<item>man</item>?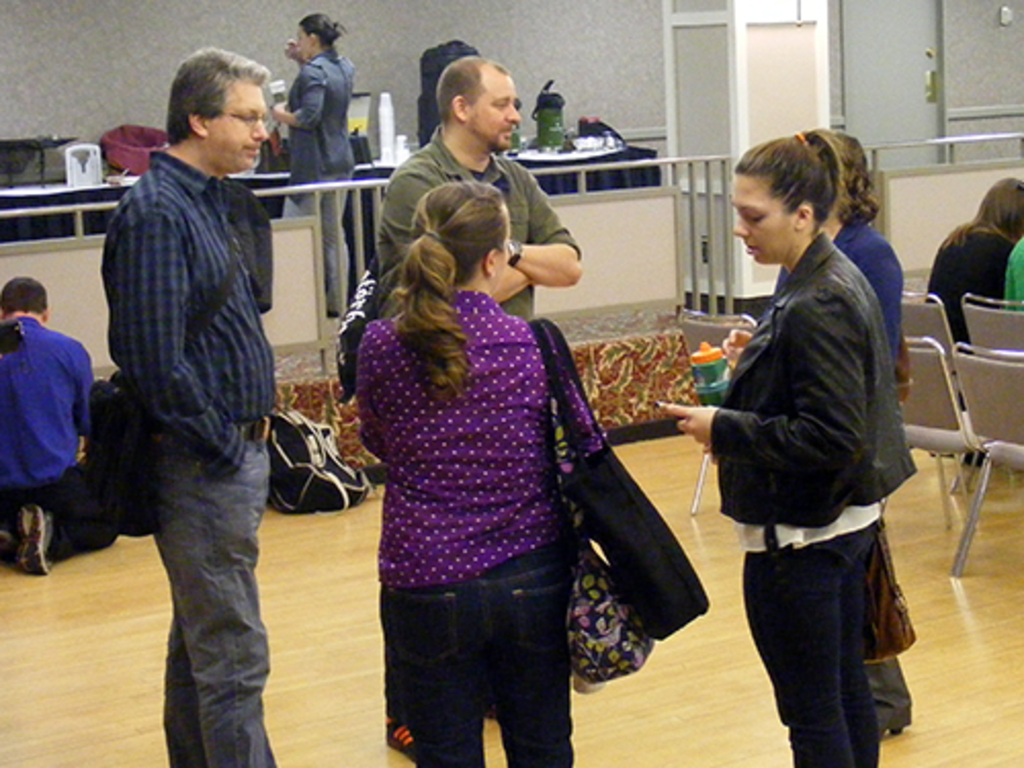
0, 276, 106, 582
